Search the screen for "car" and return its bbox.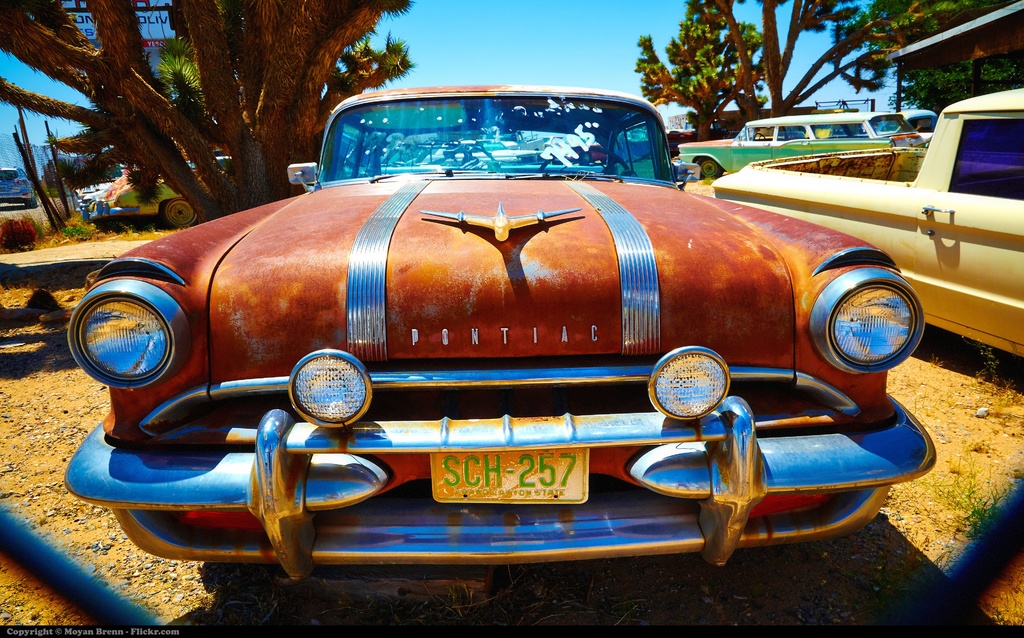
Found: bbox=(676, 116, 920, 183).
